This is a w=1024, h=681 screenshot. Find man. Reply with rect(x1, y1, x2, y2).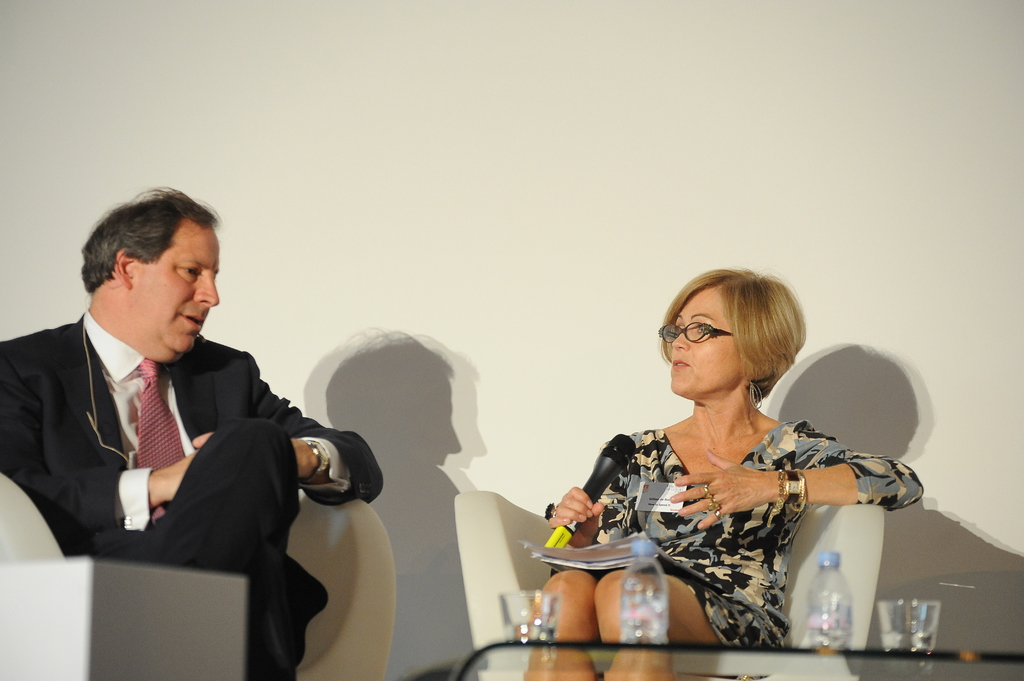
rect(13, 190, 355, 650).
